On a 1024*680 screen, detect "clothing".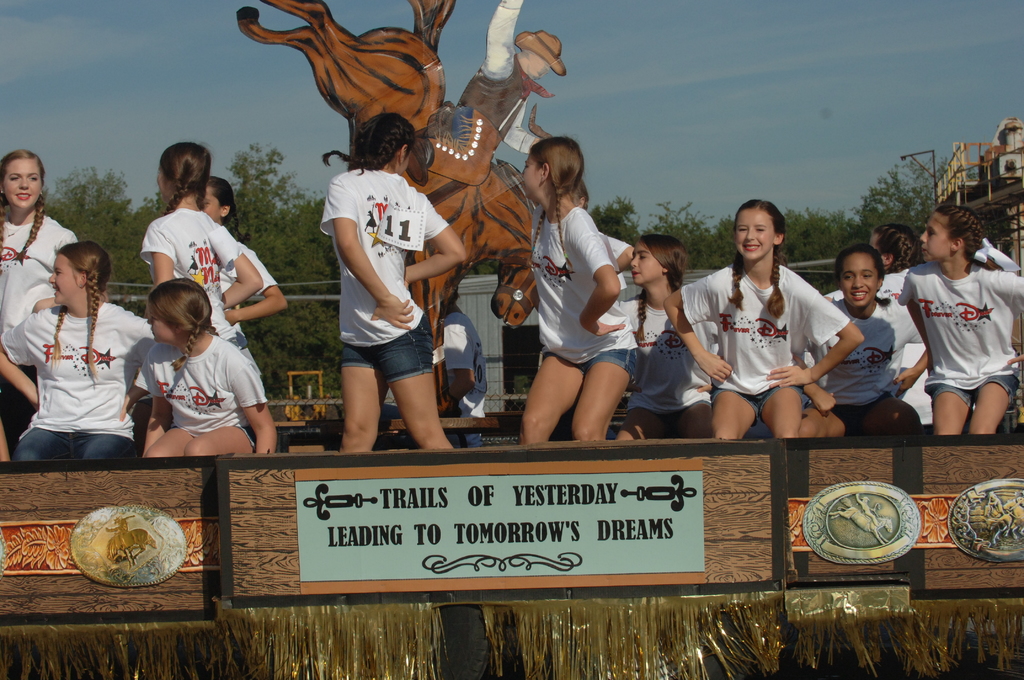
box(798, 289, 923, 436).
